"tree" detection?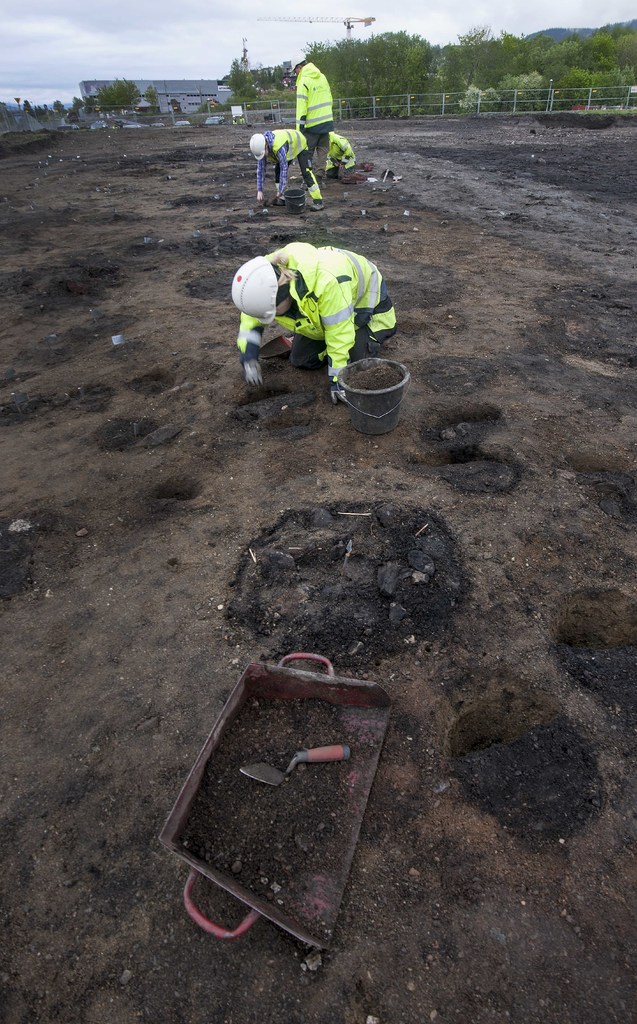
x1=84, y1=78, x2=159, y2=118
